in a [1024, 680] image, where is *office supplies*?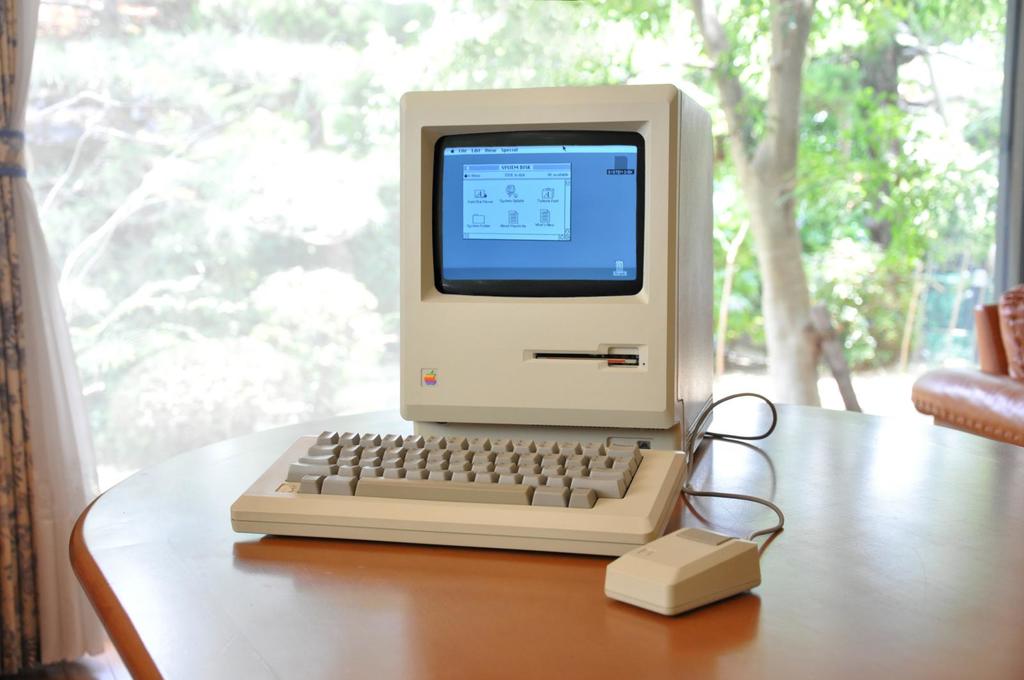
BBox(60, 394, 1023, 679).
